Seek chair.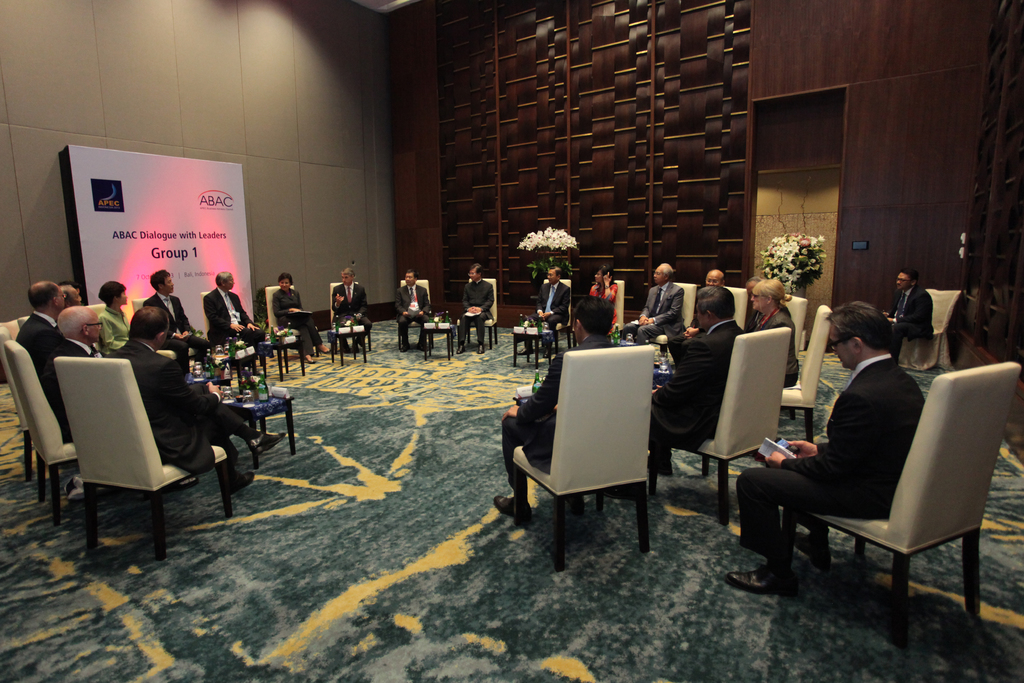
262,284,316,365.
